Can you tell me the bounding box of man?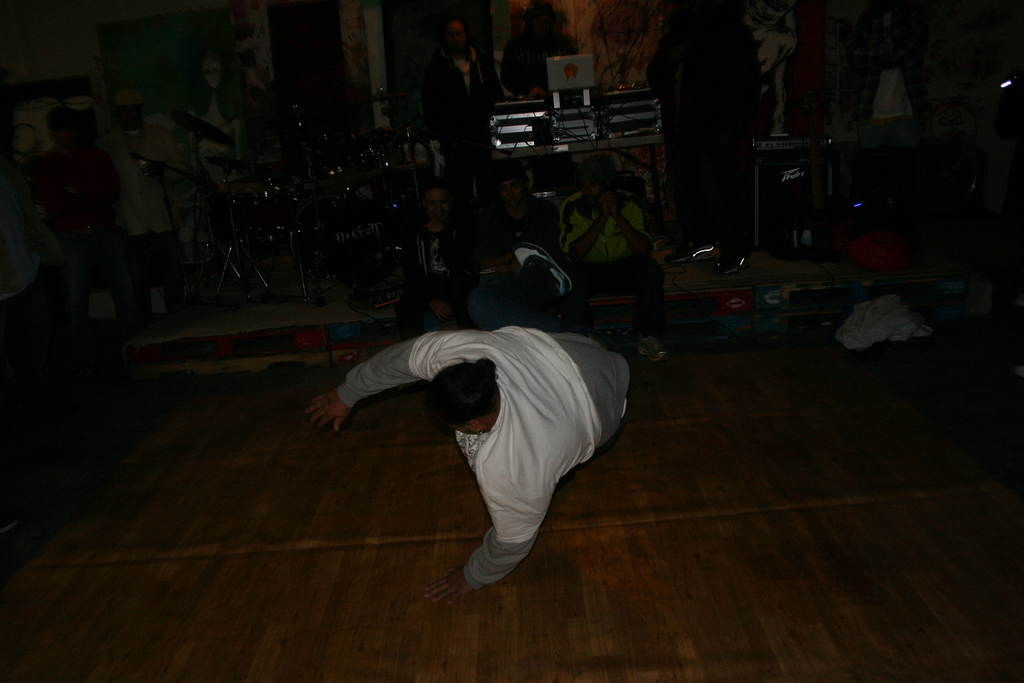
rect(406, 20, 506, 199).
